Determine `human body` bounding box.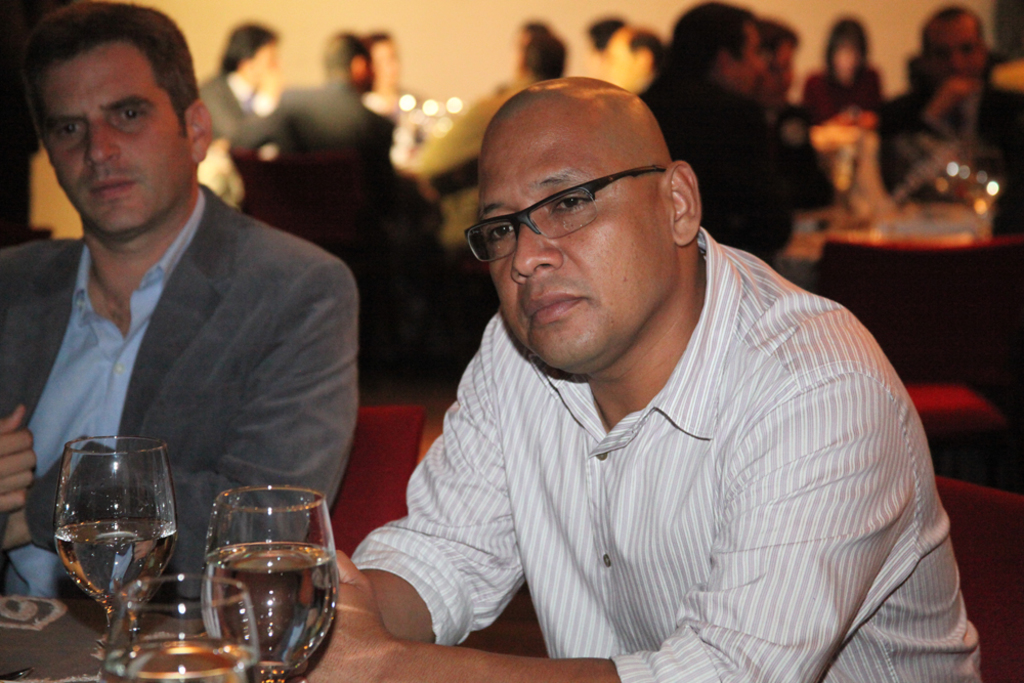
Determined: (left=3, top=49, right=335, bottom=544).
